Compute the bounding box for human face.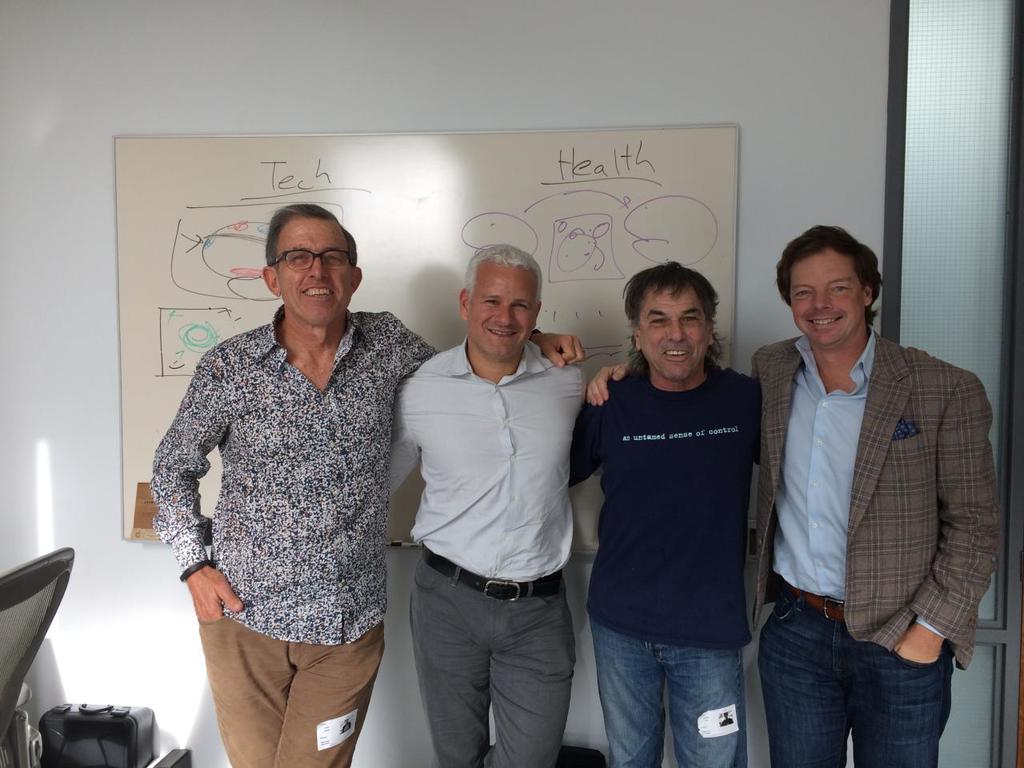
[x1=468, y1=258, x2=538, y2=361].
